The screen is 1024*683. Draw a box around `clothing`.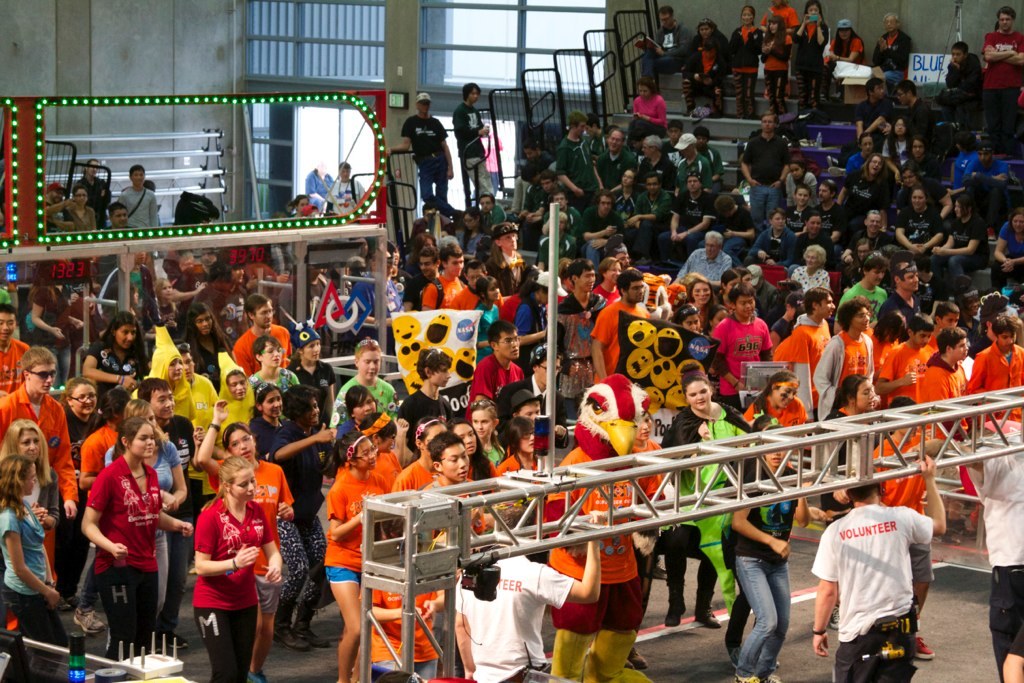
rect(758, 8, 800, 31).
